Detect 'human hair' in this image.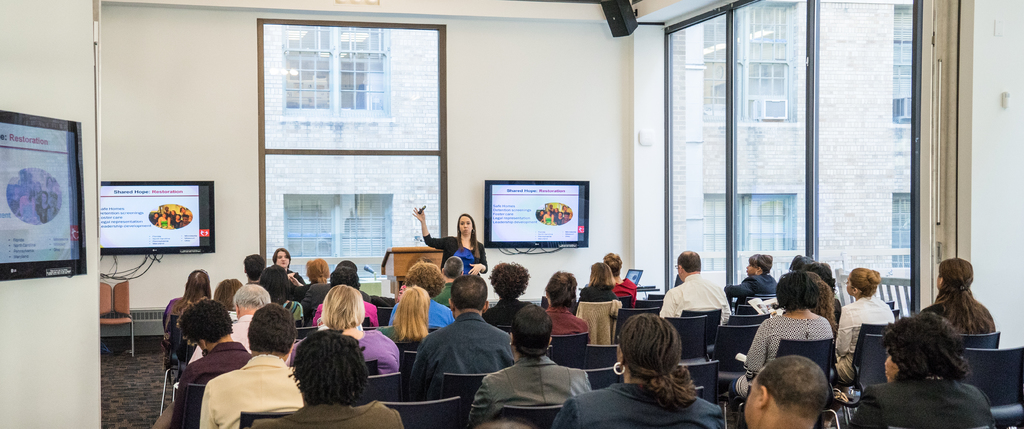
Detection: rect(748, 254, 772, 269).
